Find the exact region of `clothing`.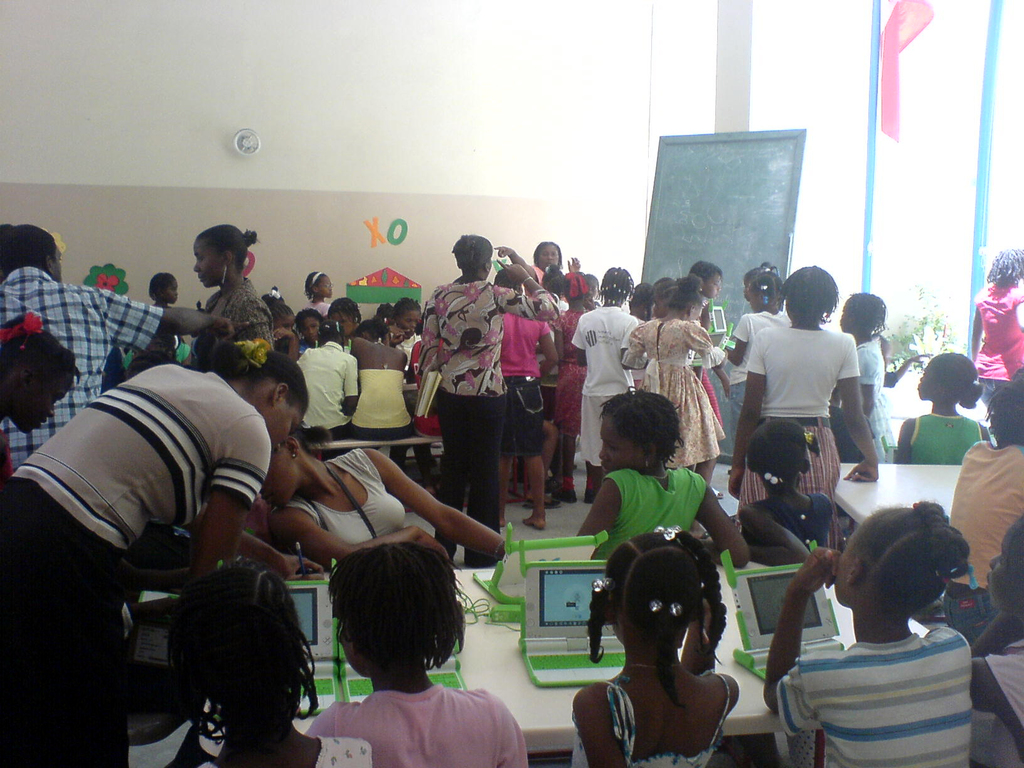
Exact region: [943, 437, 1023, 650].
